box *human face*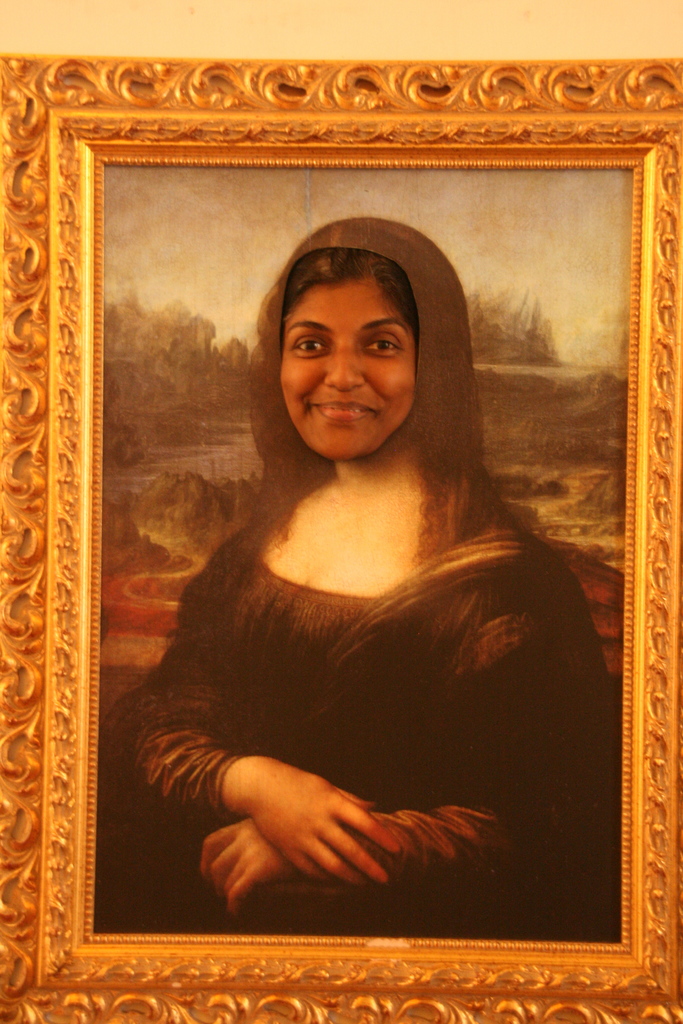
locate(279, 278, 417, 460)
